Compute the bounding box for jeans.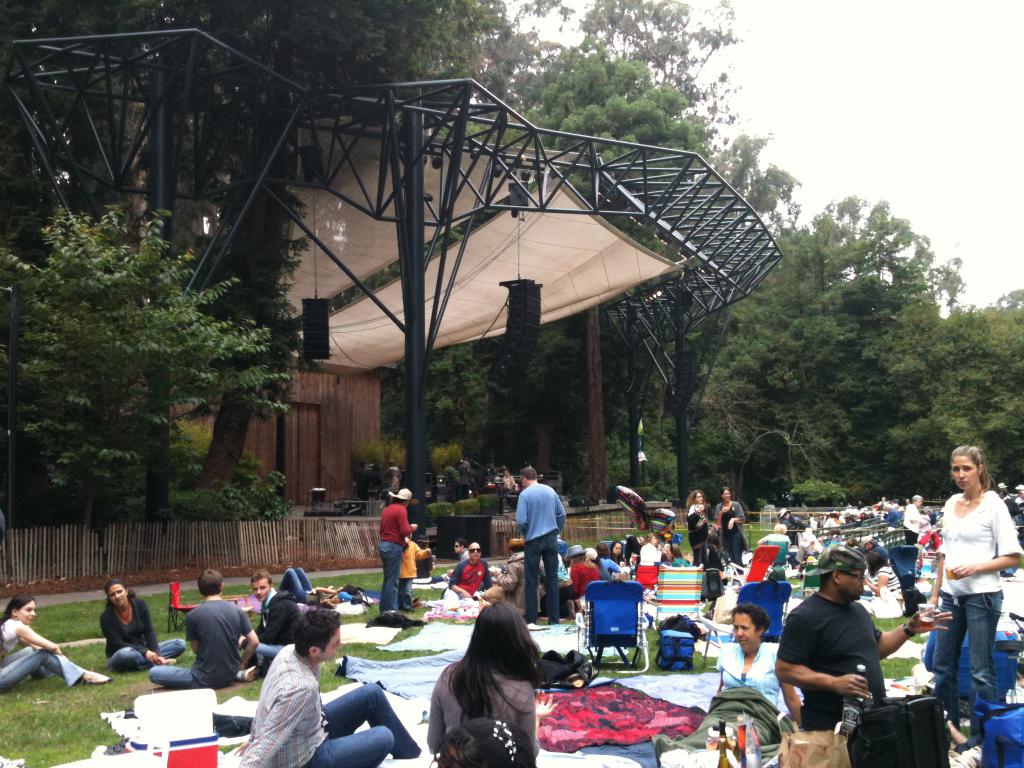
BBox(281, 565, 310, 602).
